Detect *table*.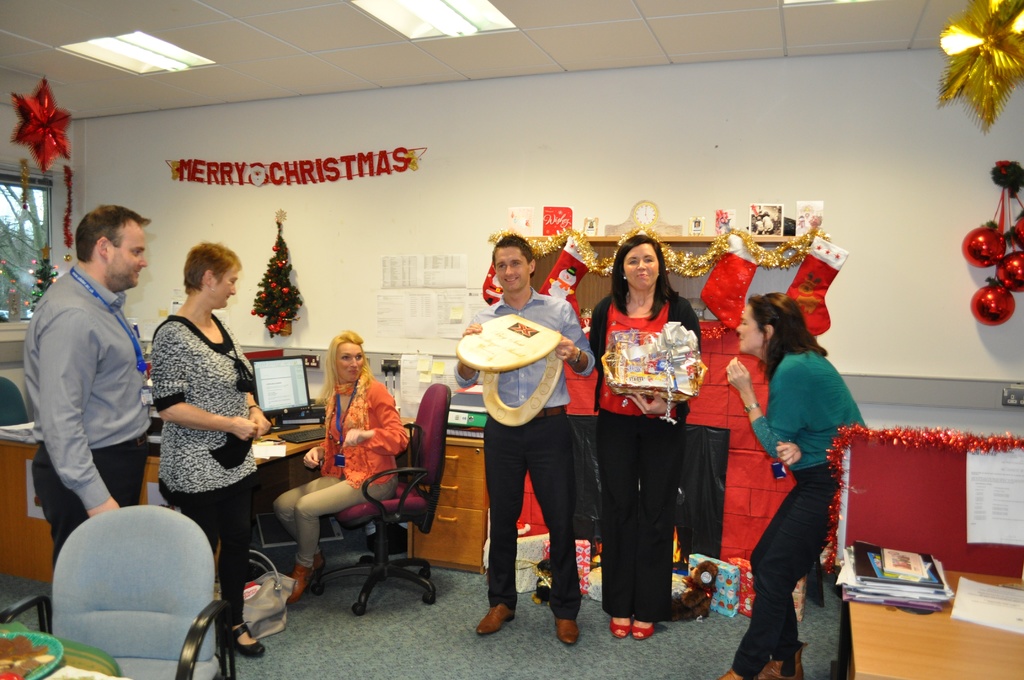
Detected at (x1=0, y1=419, x2=485, y2=575).
